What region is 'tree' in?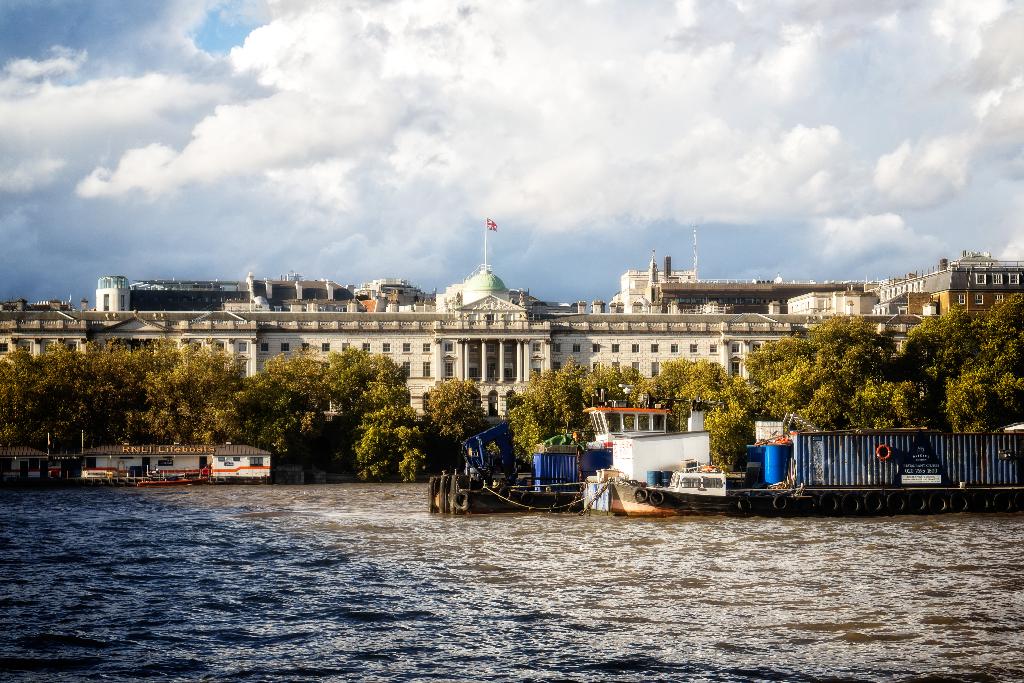
locate(977, 293, 1023, 374).
